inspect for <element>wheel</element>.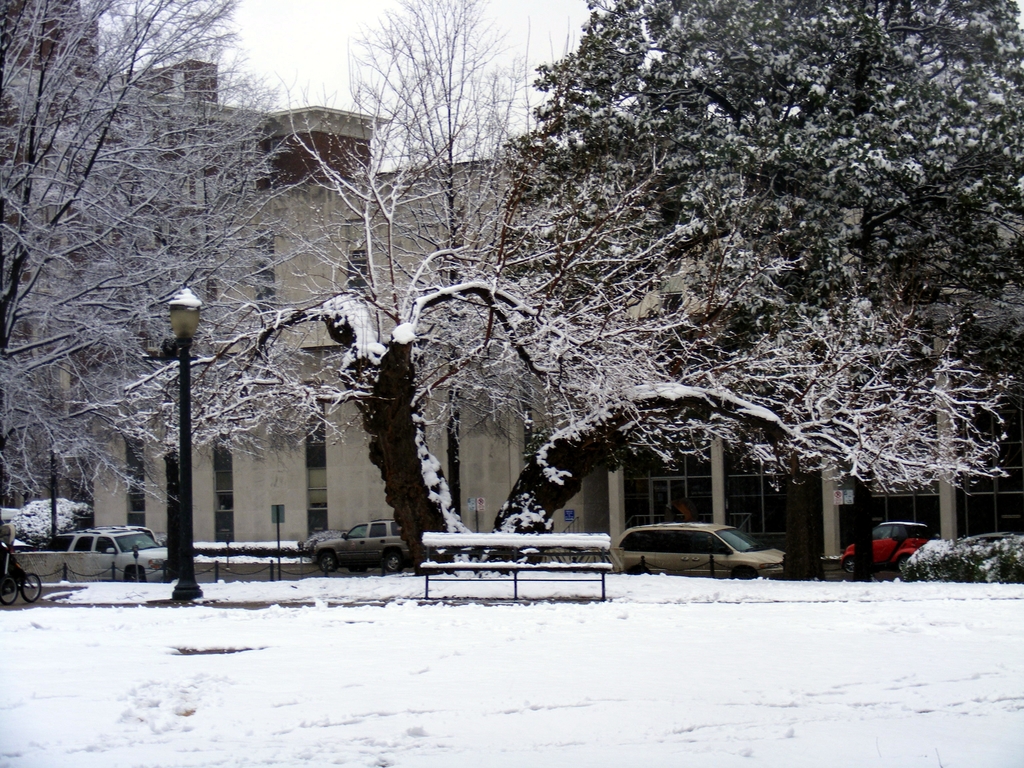
Inspection: BBox(317, 552, 338, 574).
